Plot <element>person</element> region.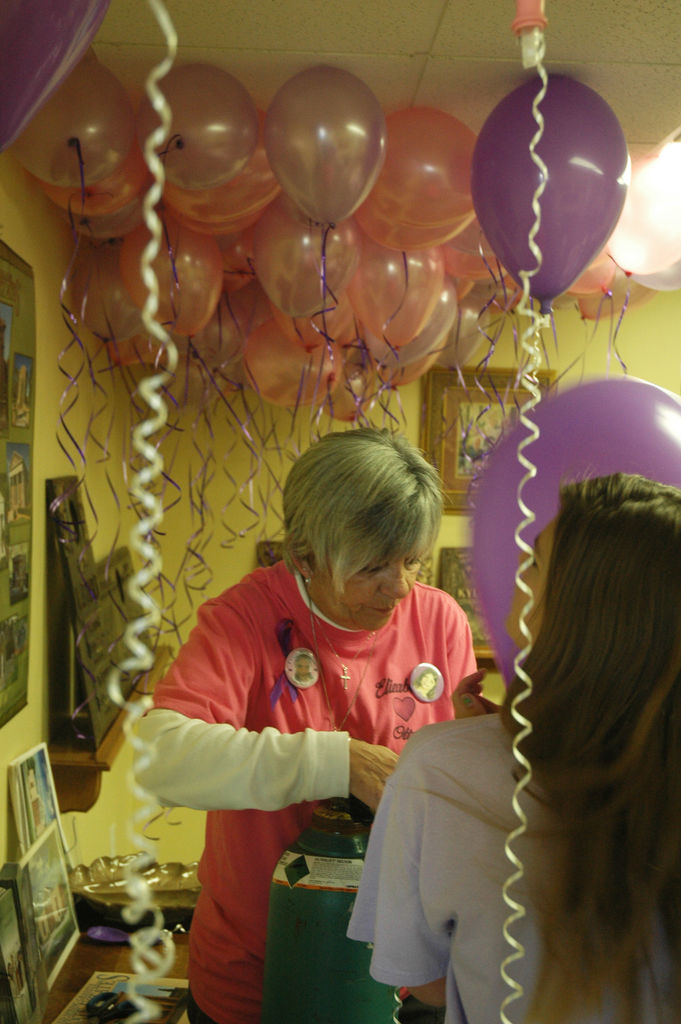
Plotted at <box>126,422,491,991</box>.
